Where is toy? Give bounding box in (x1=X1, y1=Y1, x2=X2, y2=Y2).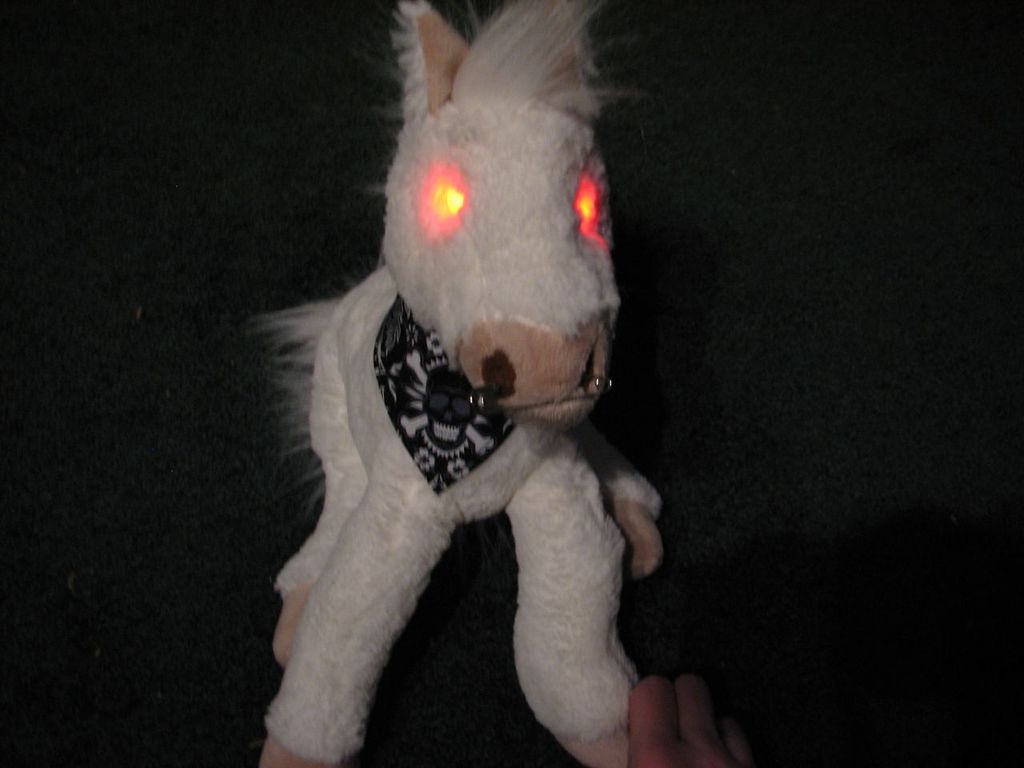
(x1=233, y1=0, x2=664, y2=767).
